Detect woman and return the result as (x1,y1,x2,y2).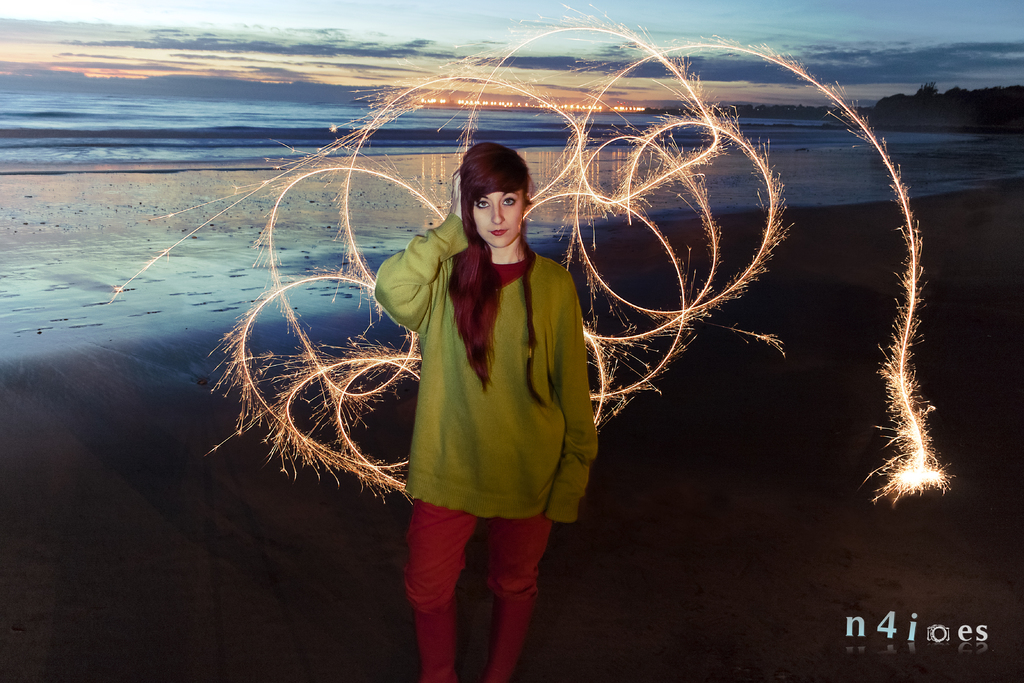
(381,142,605,644).
